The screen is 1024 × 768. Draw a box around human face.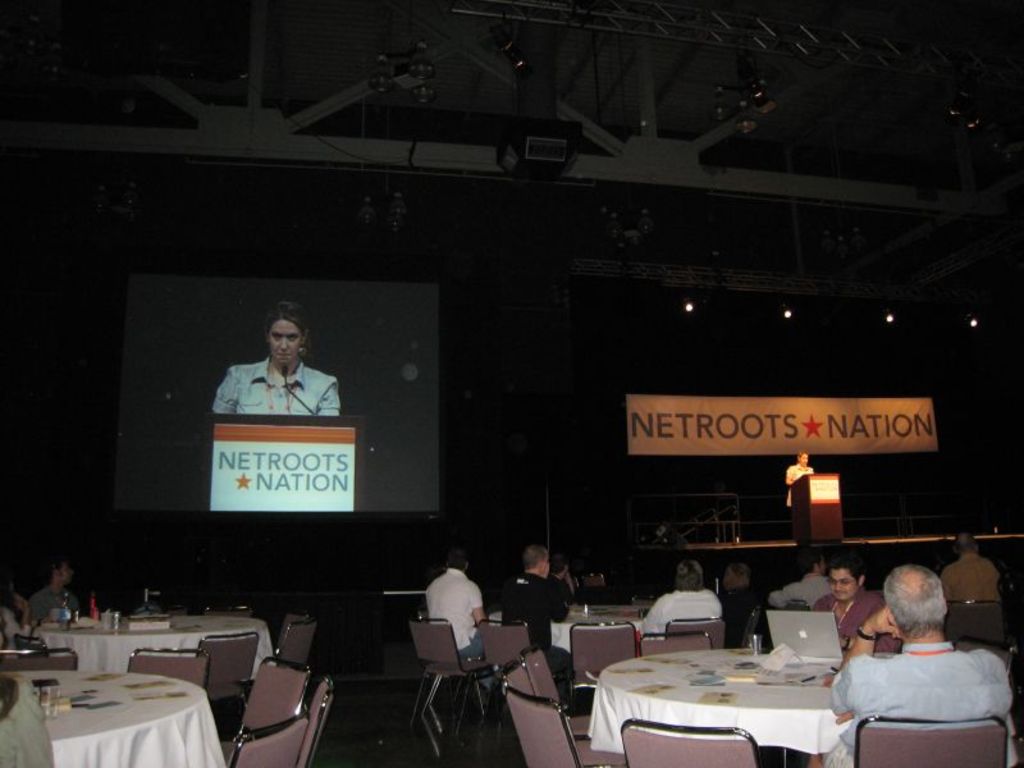
826,563,858,603.
